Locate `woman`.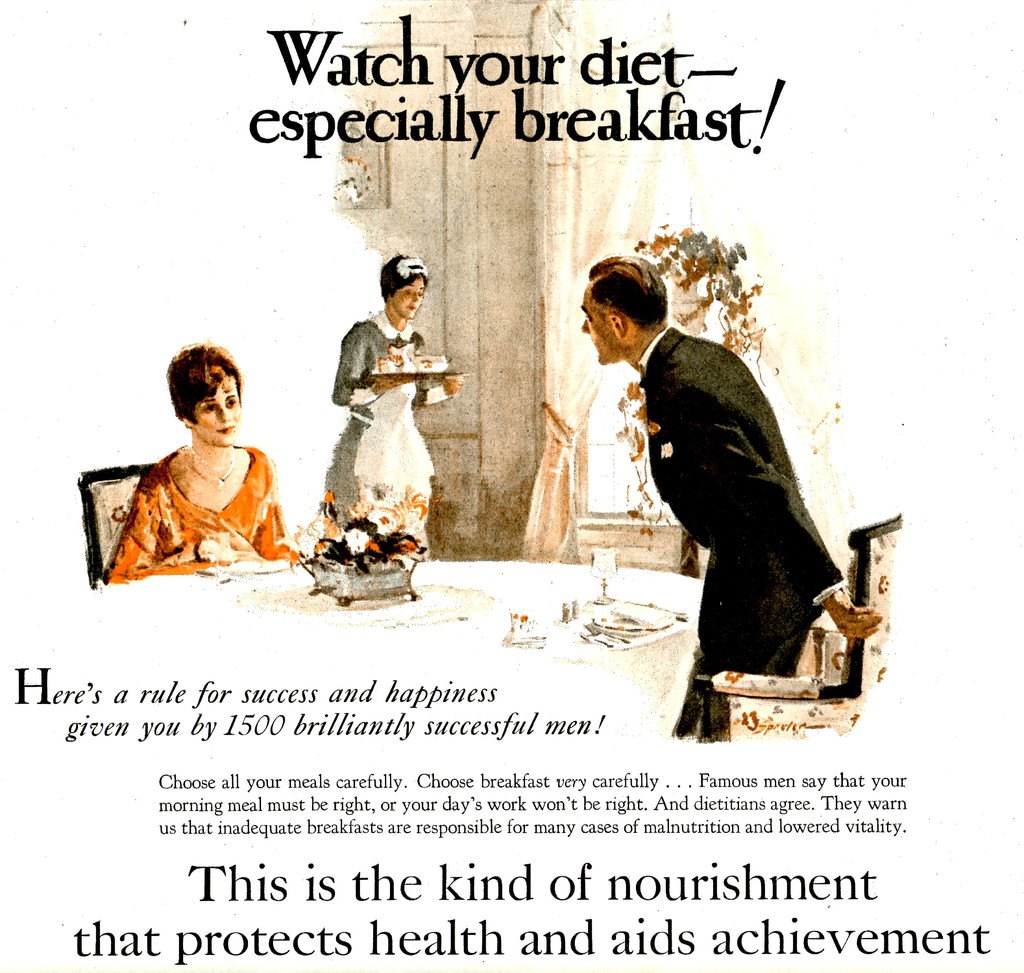
Bounding box: bbox=(315, 275, 458, 562).
